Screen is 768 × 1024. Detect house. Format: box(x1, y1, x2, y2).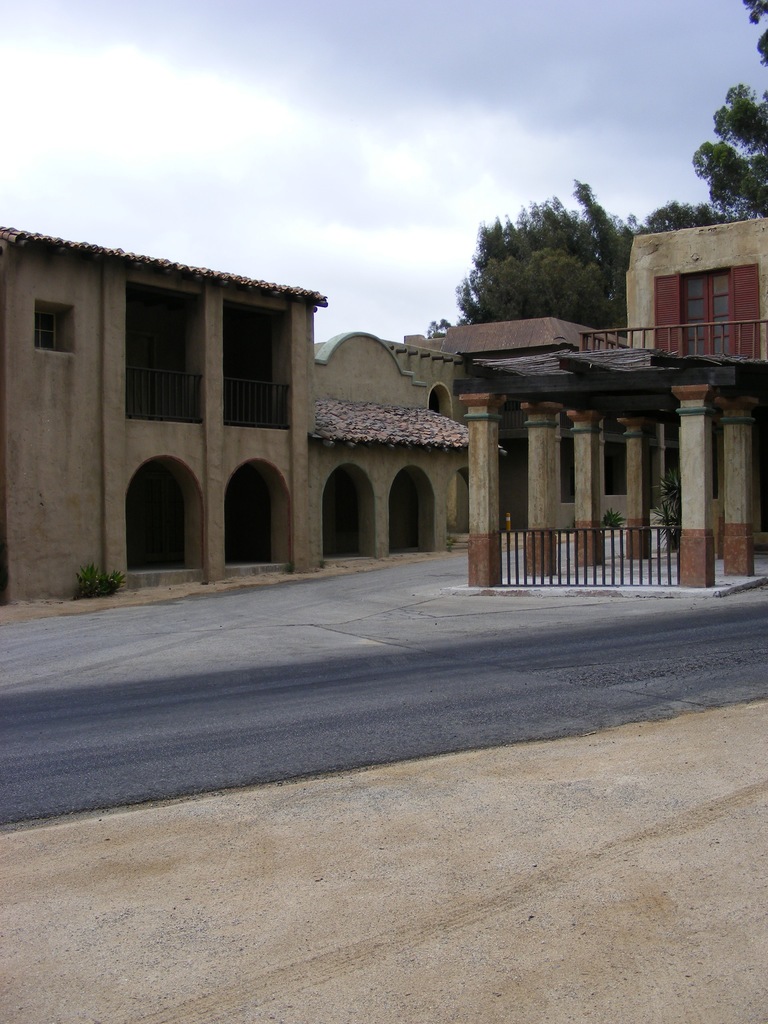
box(0, 226, 328, 604).
